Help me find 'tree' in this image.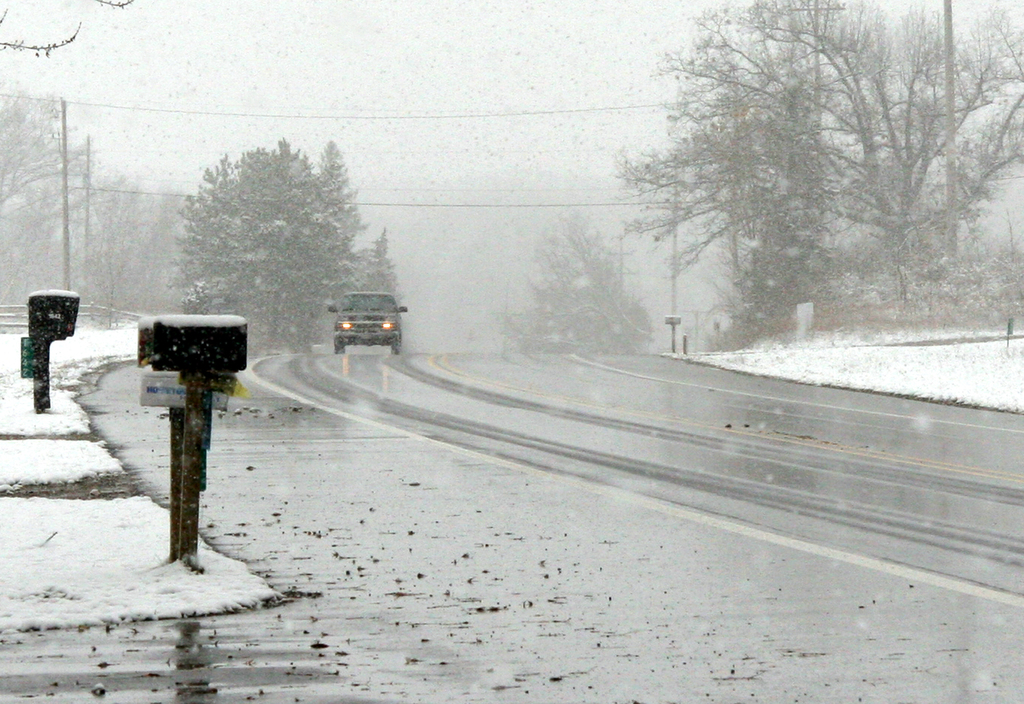
Found it: bbox=[493, 209, 649, 357].
